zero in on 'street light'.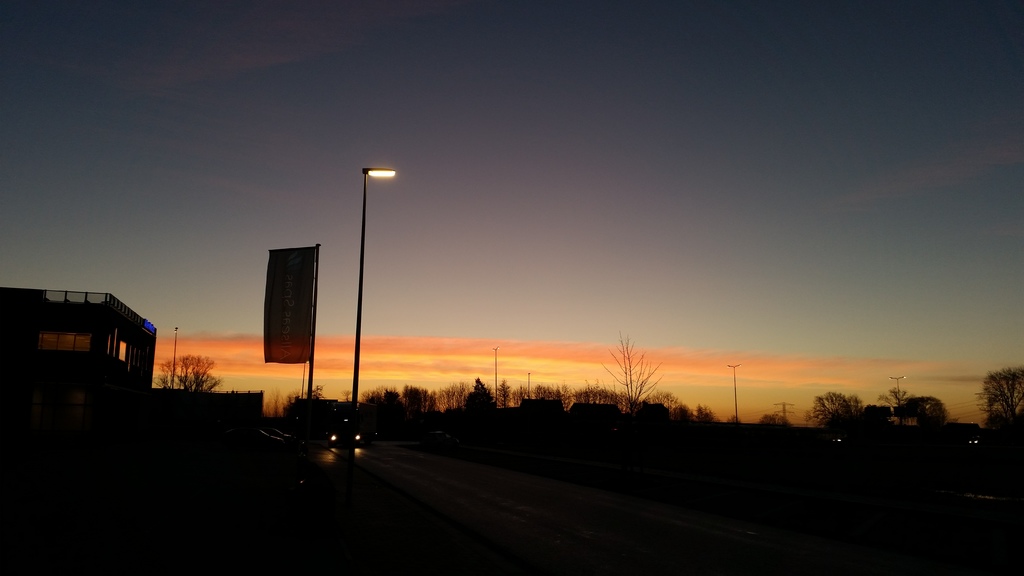
Zeroed in: 488:343:502:410.
